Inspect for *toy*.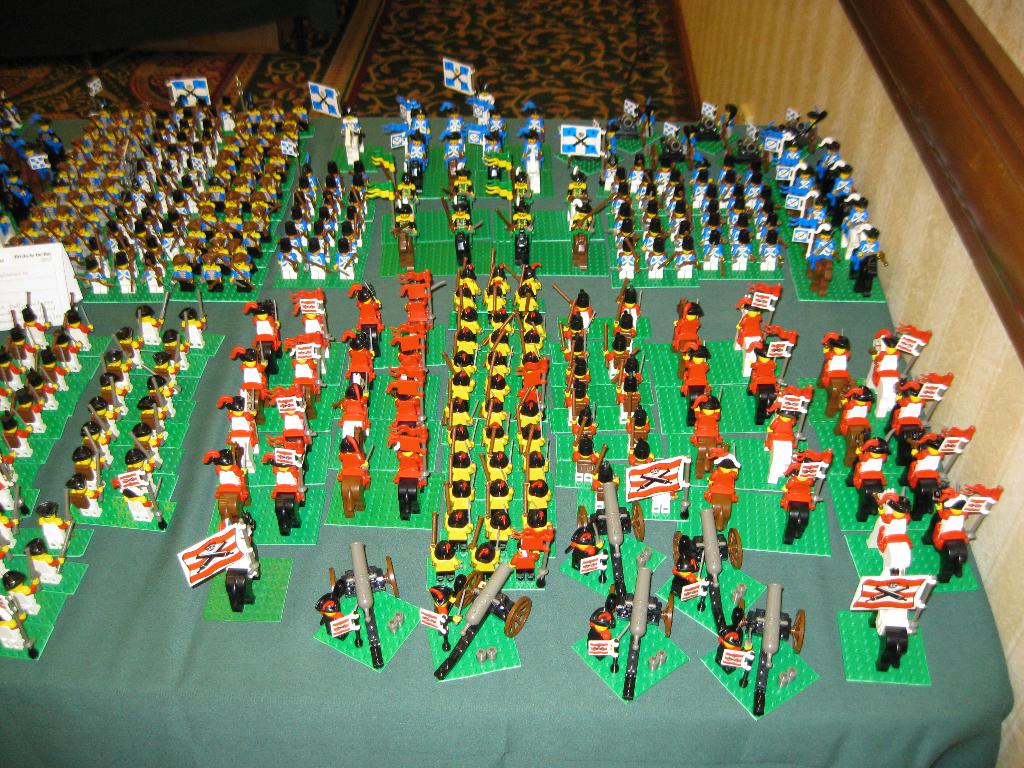
Inspection: left=212, top=179, right=225, bottom=204.
